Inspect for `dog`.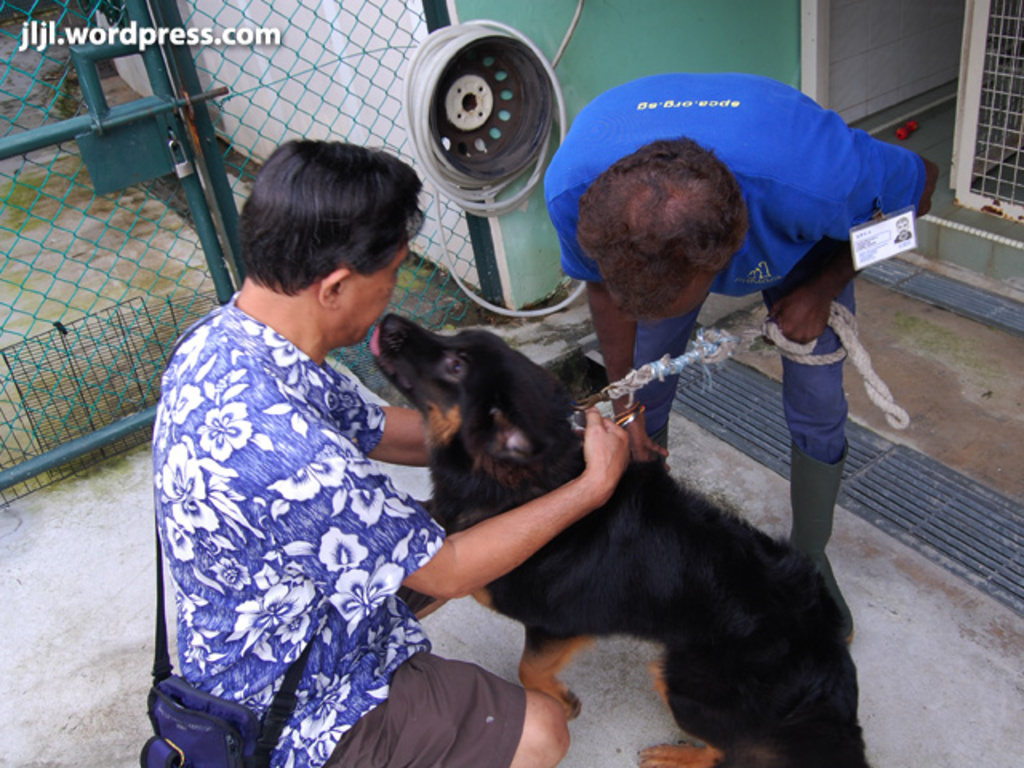
Inspection: BBox(384, 310, 870, 766).
